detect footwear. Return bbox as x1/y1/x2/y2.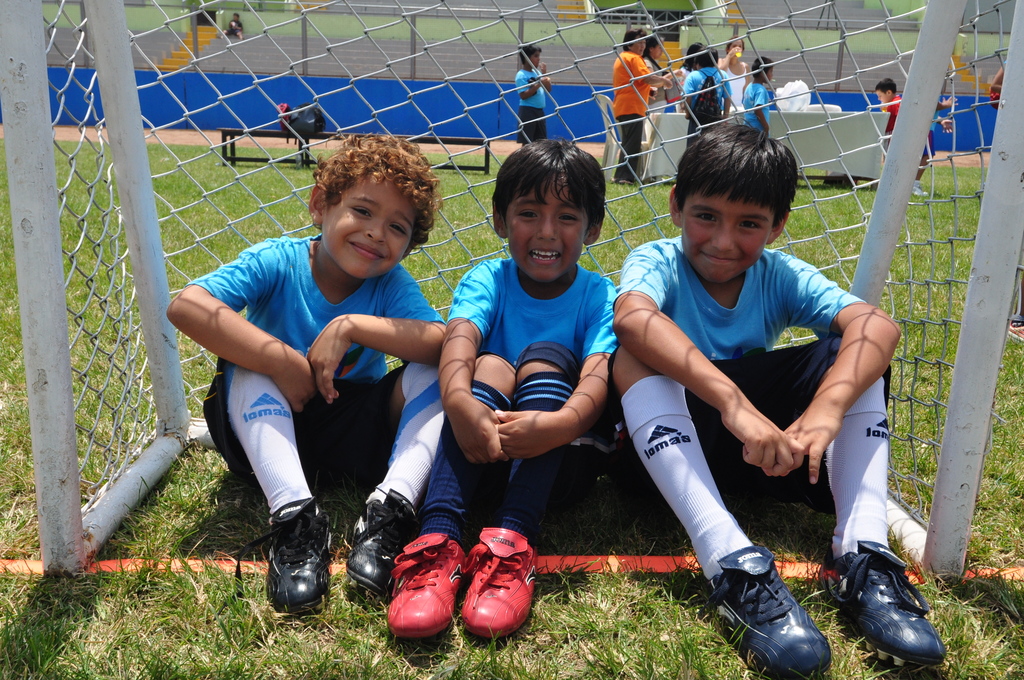
384/539/467/644.
